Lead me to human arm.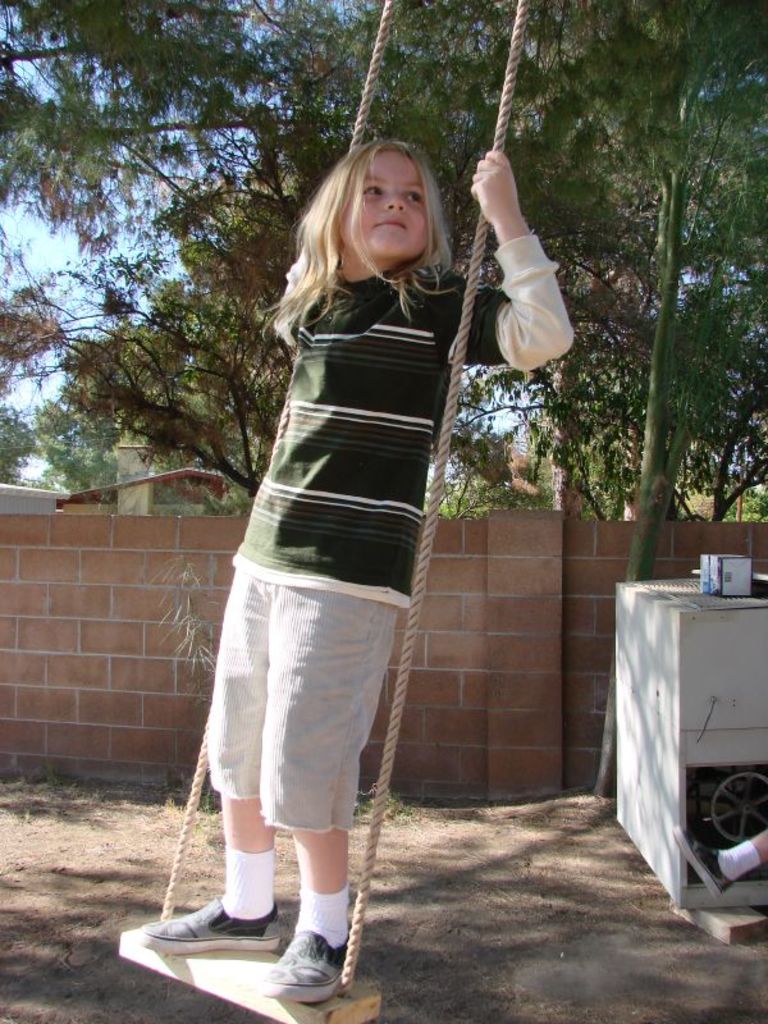
Lead to 463, 140, 570, 379.
